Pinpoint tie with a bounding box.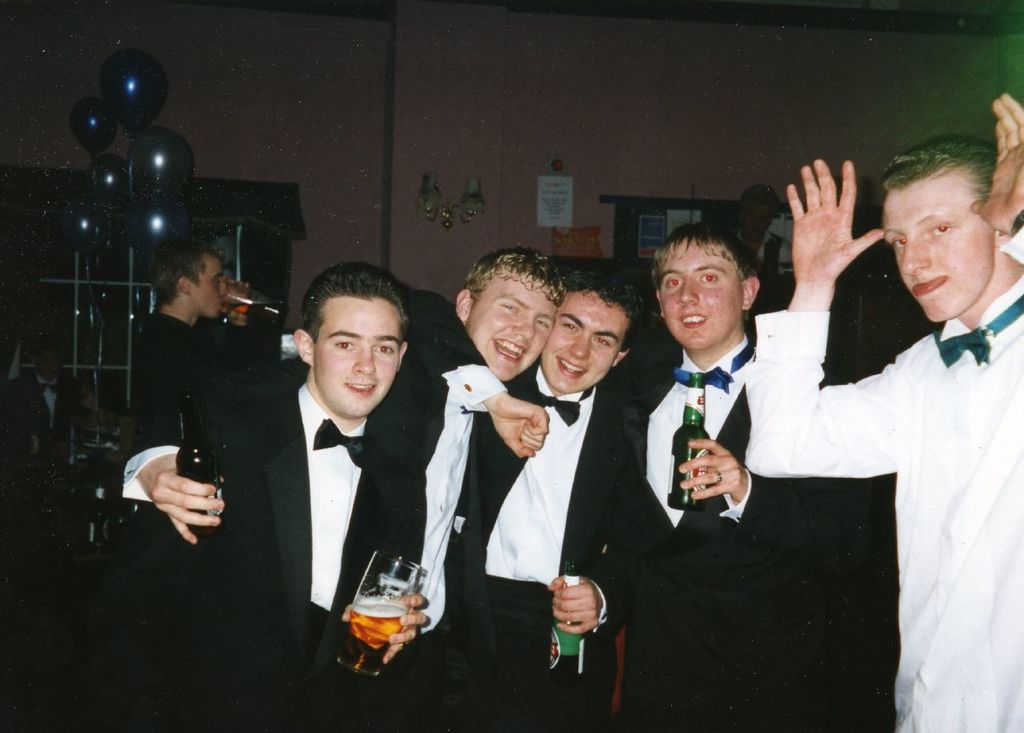
pyautogui.locateOnScreen(932, 290, 1023, 366).
